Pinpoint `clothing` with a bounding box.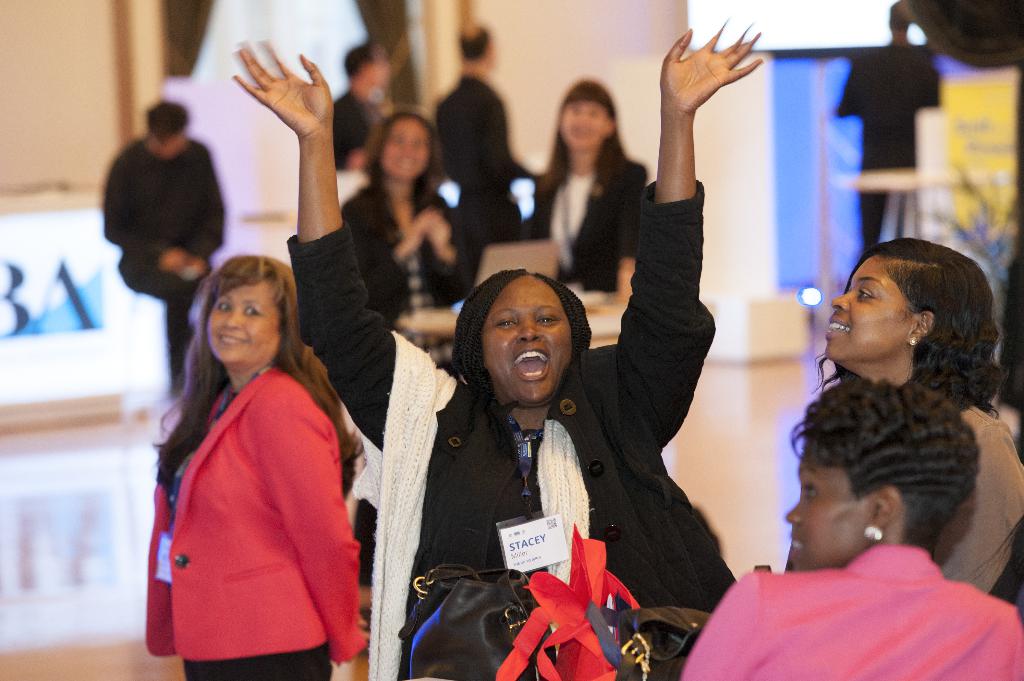
<region>286, 173, 732, 680</region>.
